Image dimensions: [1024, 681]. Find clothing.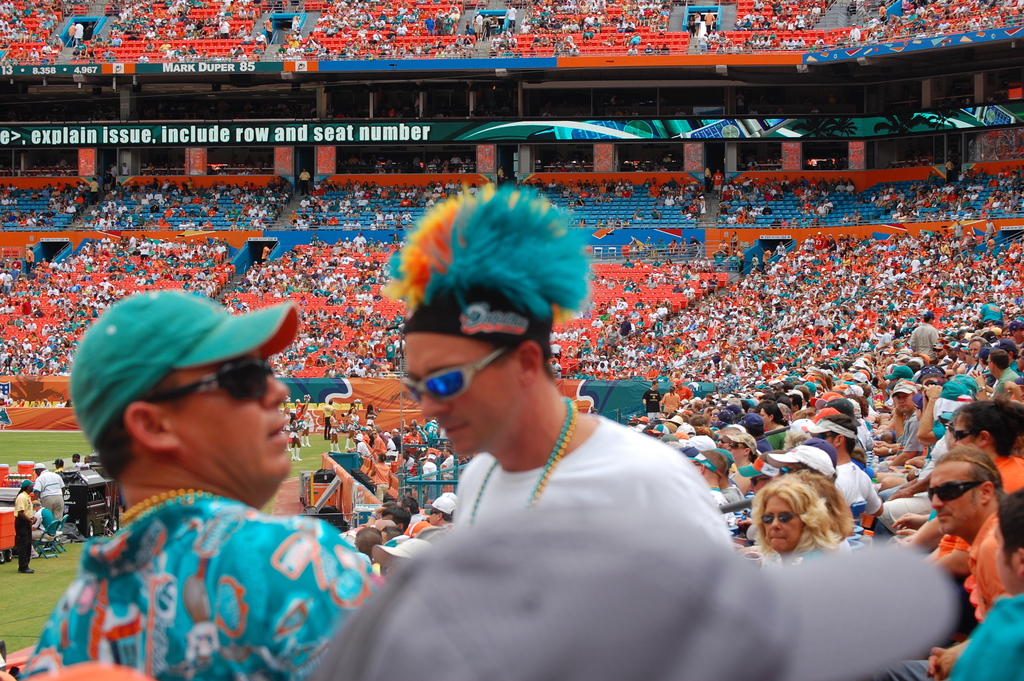
<box>31,464,67,520</box>.
